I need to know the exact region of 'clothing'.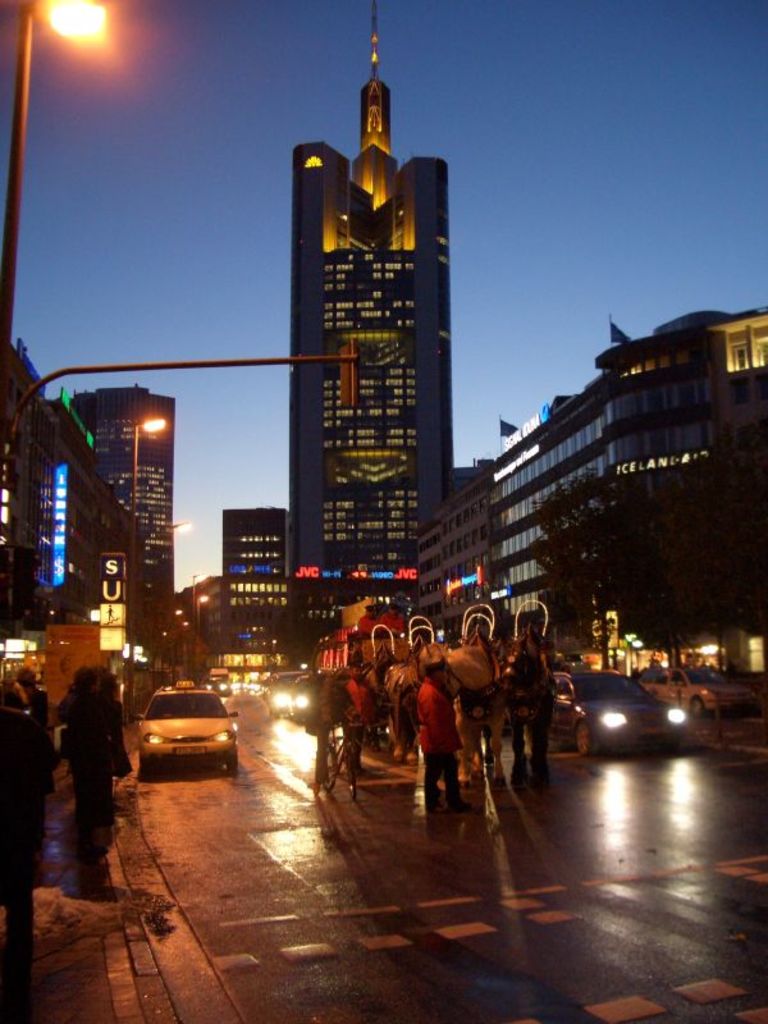
Region: locate(92, 684, 128, 817).
